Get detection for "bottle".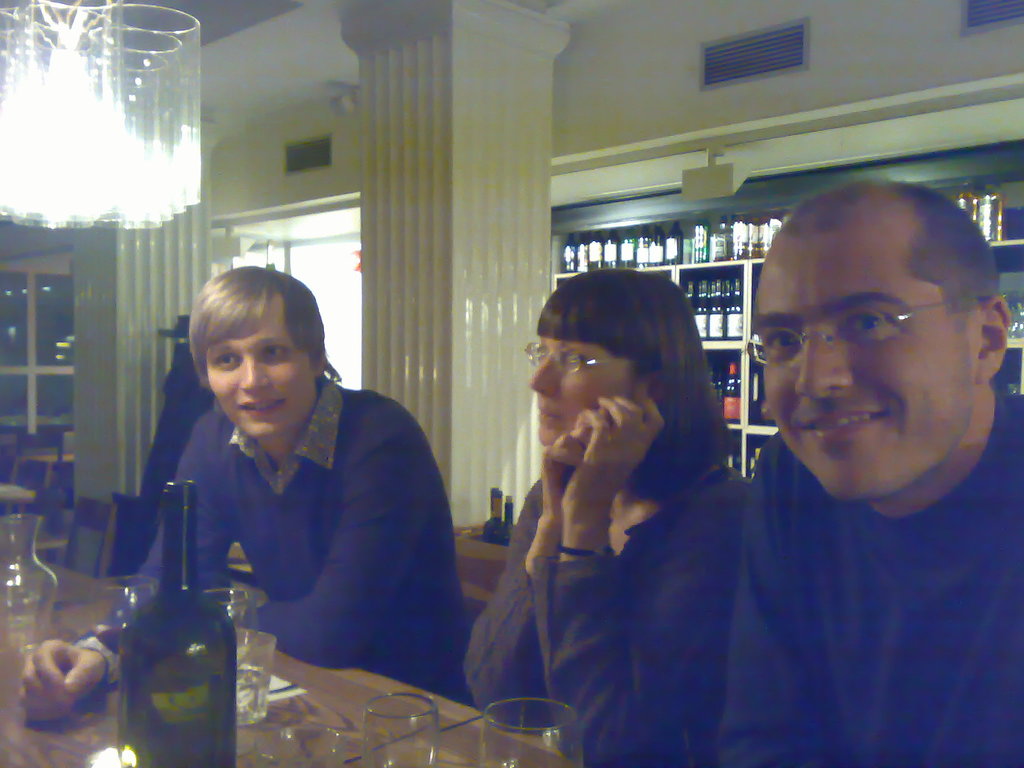
Detection: (left=649, top=223, right=667, bottom=268).
